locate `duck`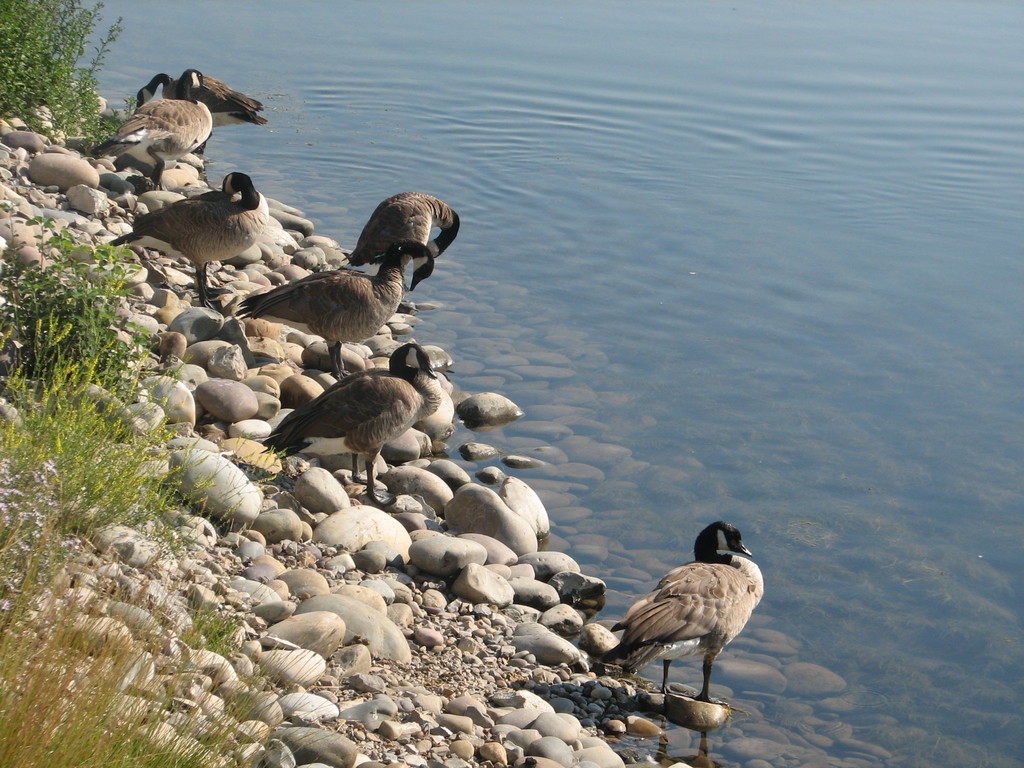
locate(86, 66, 218, 190)
